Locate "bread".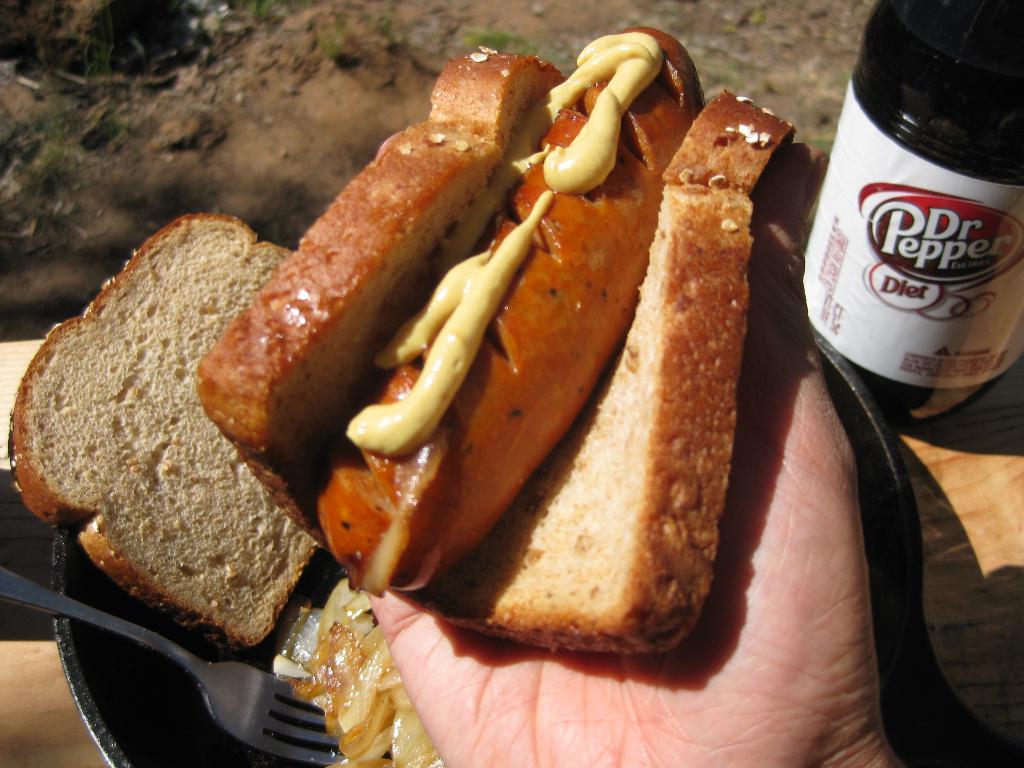
Bounding box: bbox=[26, 199, 301, 645].
